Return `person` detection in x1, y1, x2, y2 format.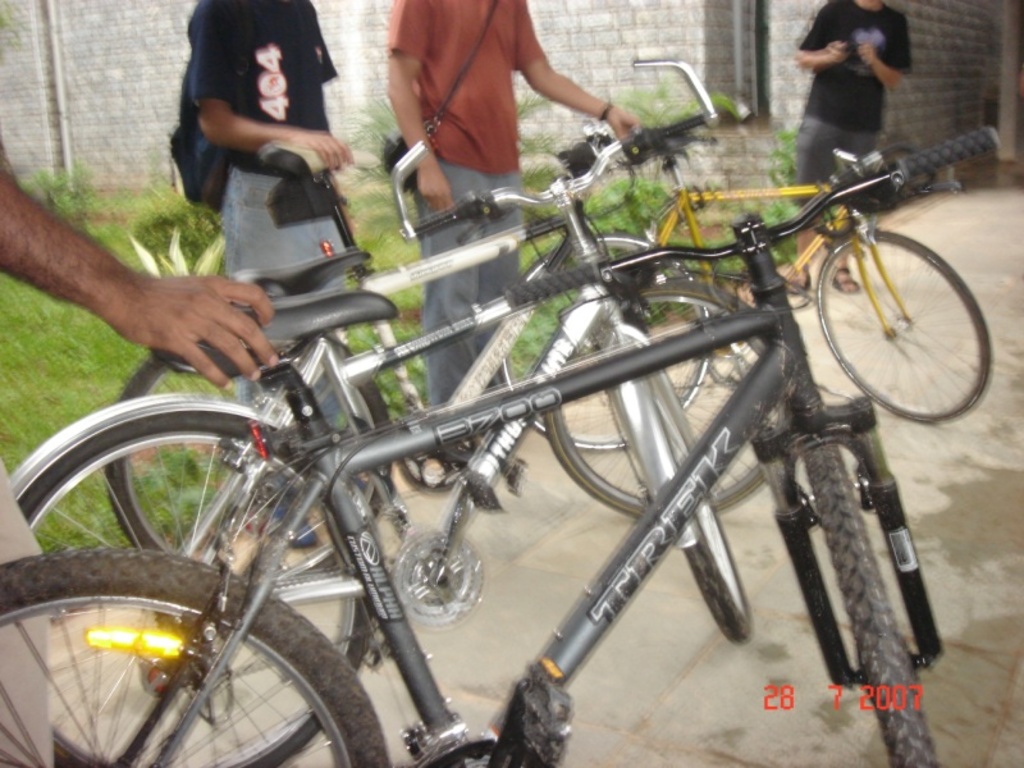
0, 133, 280, 767.
